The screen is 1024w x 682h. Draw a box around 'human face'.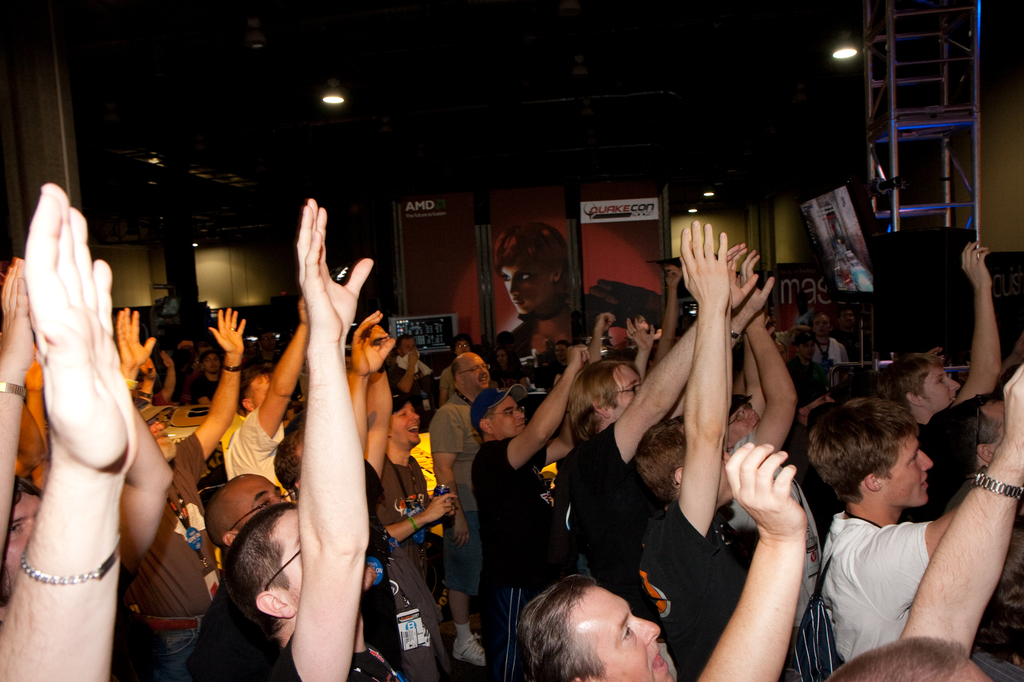
5,489,40,592.
